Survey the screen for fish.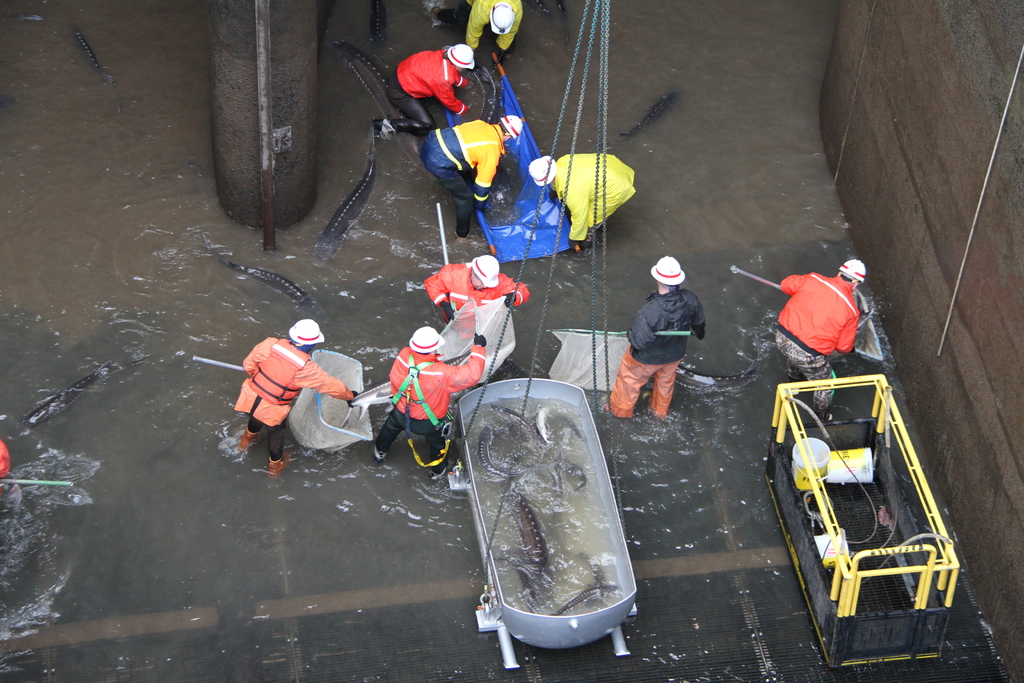
Survey found: l=339, t=353, r=468, b=428.
